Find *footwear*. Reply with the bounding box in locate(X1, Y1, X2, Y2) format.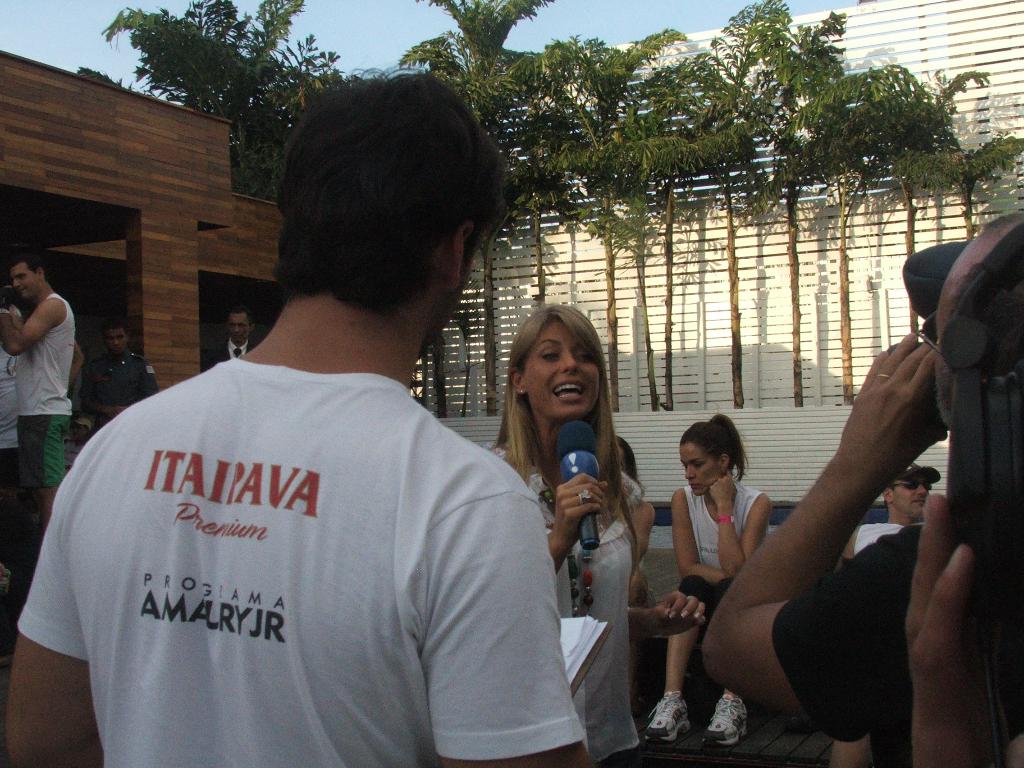
locate(703, 695, 749, 746).
